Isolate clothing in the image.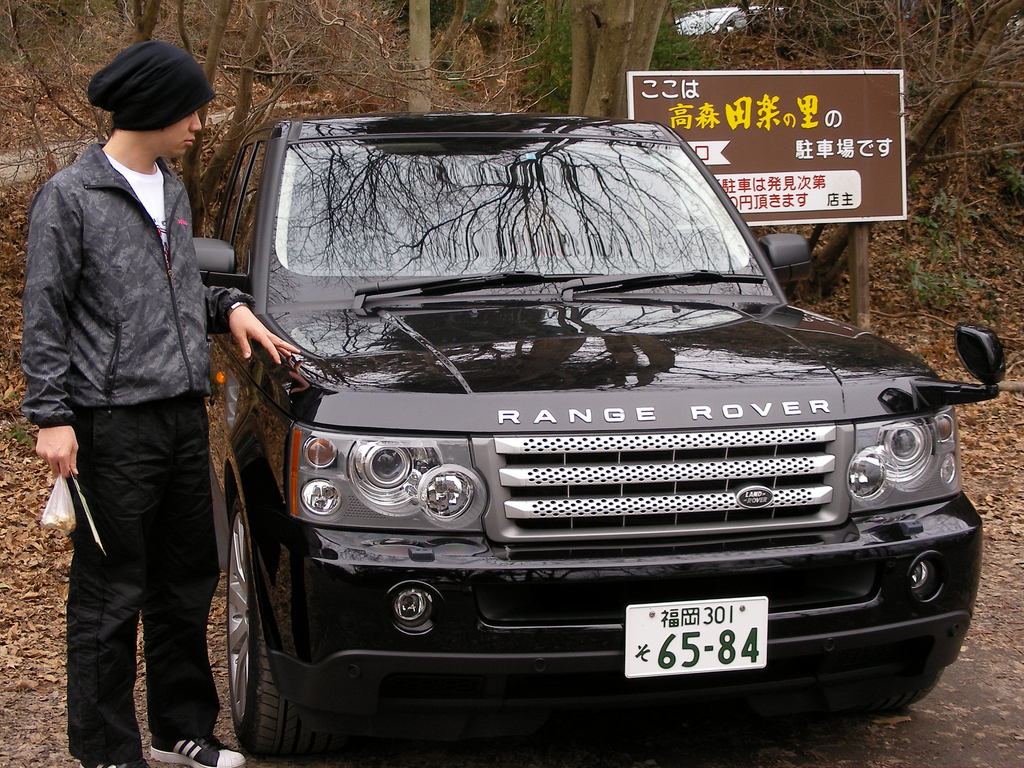
Isolated region: x1=27 y1=29 x2=252 y2=725.
